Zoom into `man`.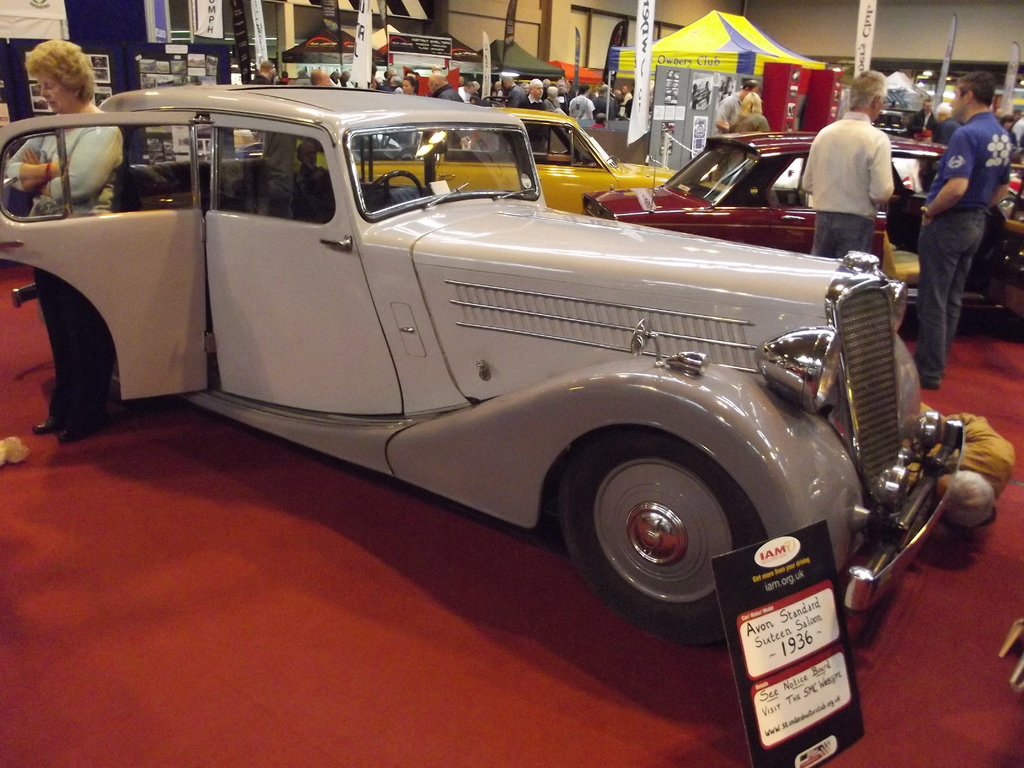
Zoom target: 915/97/936/143.
